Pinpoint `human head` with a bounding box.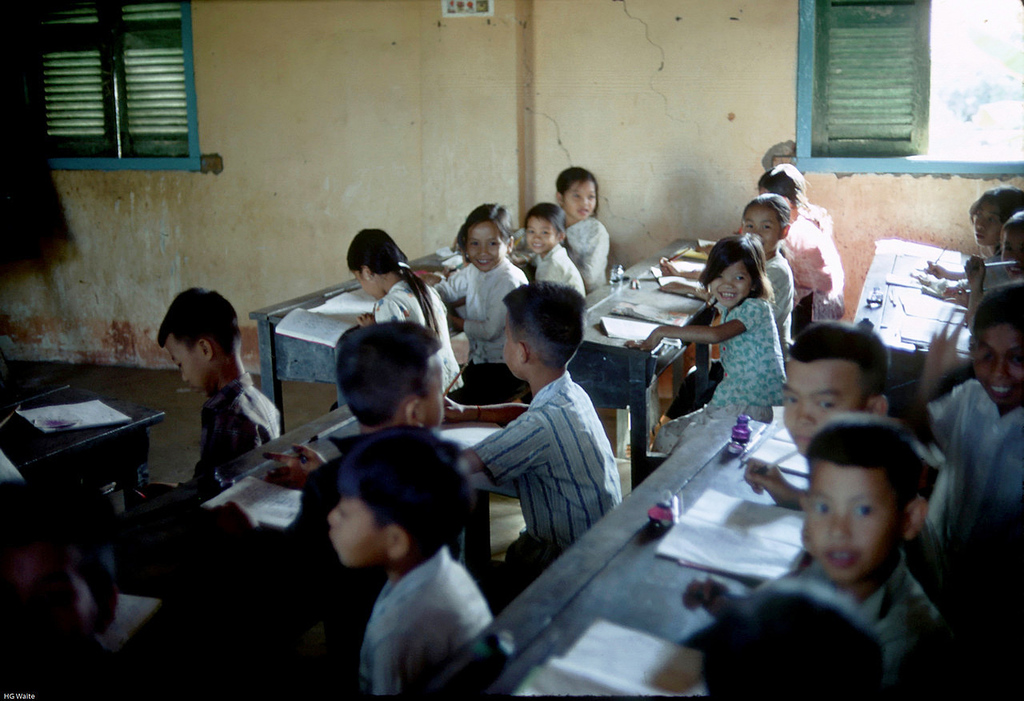
region(970, 186, 1021, 248).
